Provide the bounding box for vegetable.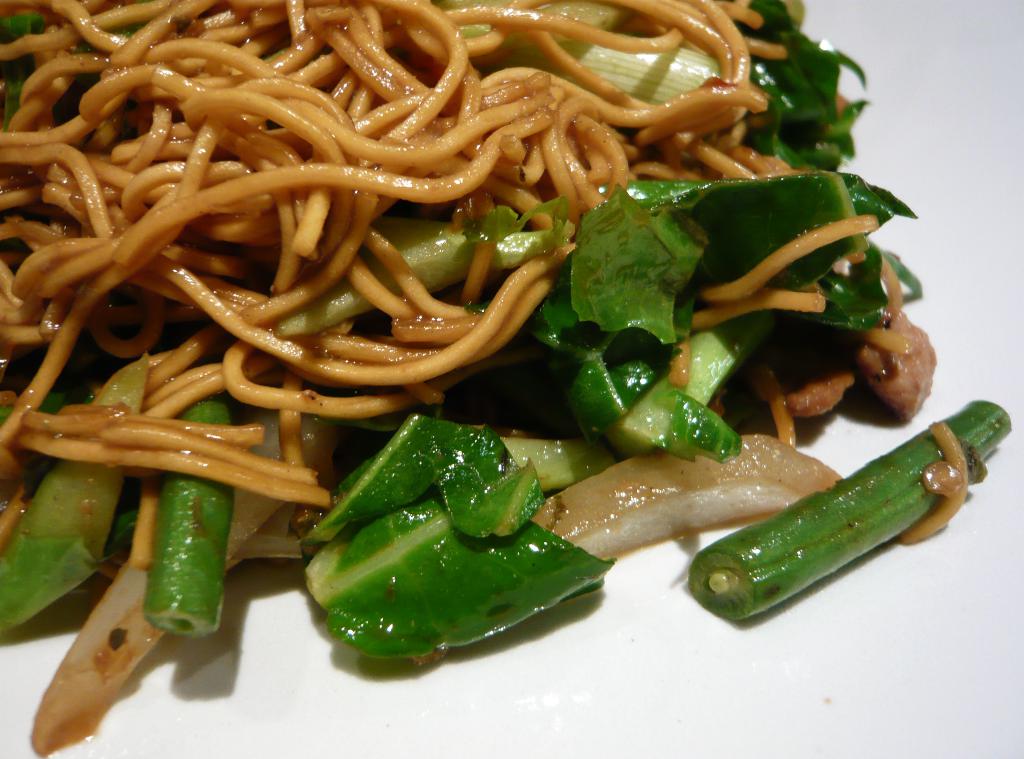
left=0, top=364, right=142, bottom=629.
